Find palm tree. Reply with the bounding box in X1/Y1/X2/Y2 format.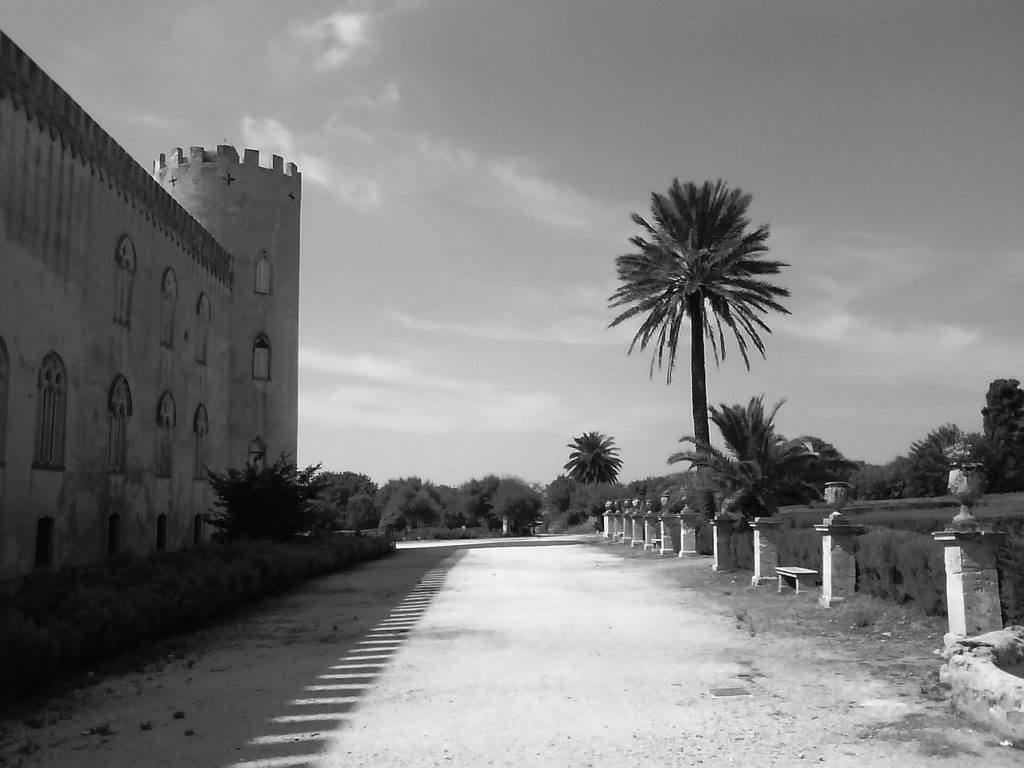
564/422/622/518.
